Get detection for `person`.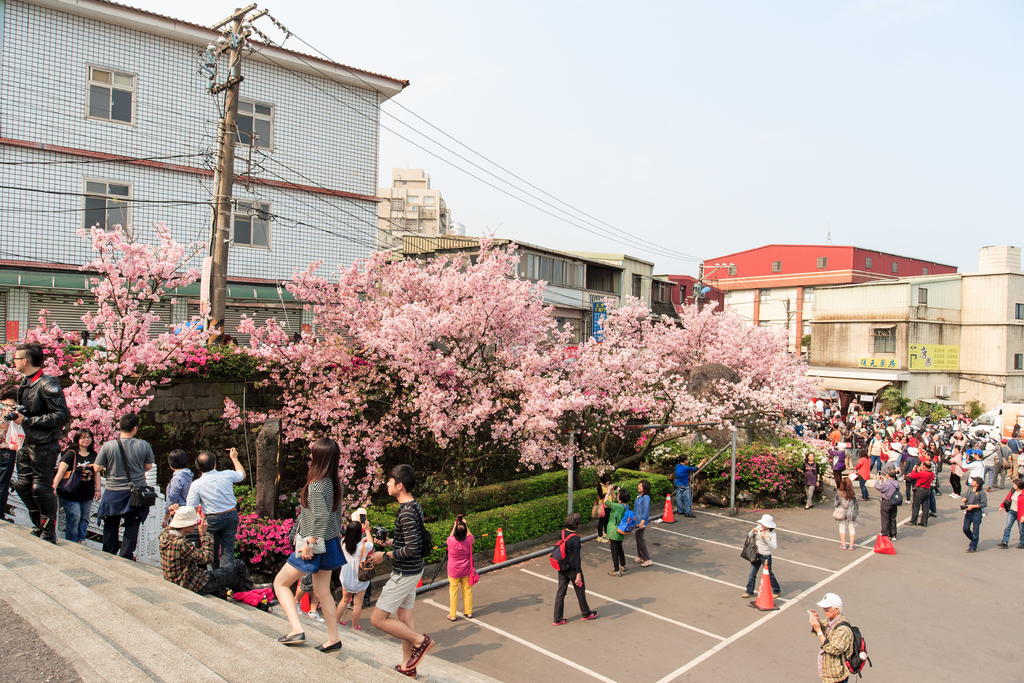
Detection: [630,473,650,568].
